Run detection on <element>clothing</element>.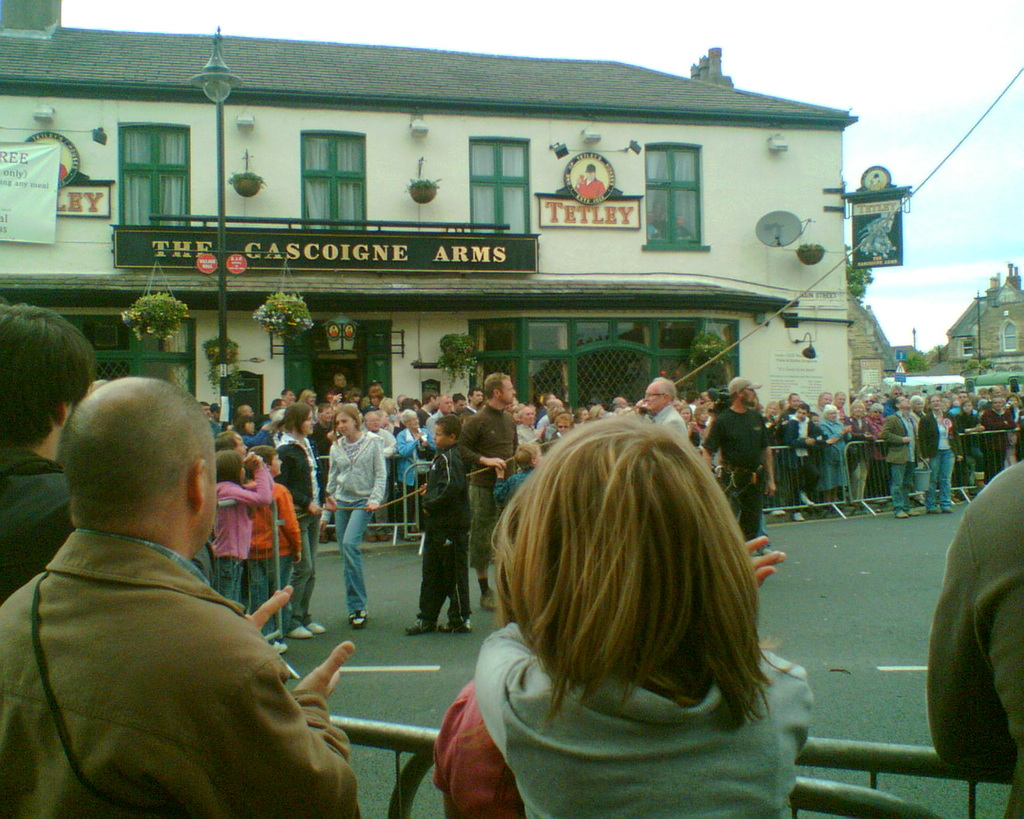
Result: left=239, top=429, right=266, bottom=443.
